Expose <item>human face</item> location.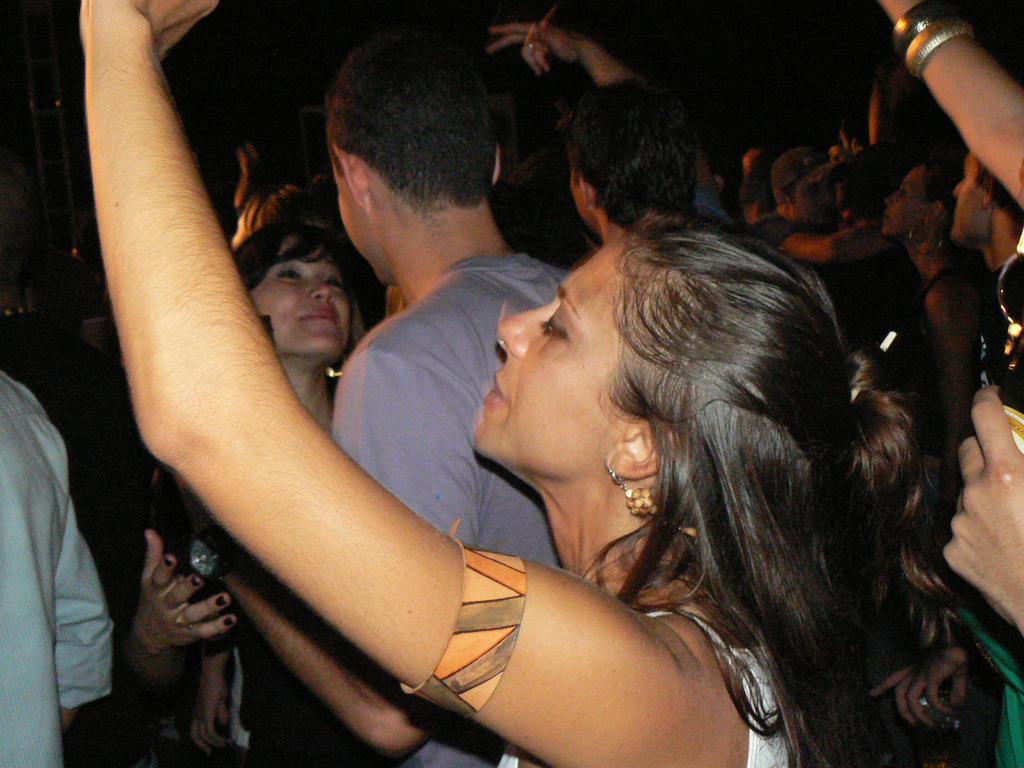
Exposed at left=789, top=175, right=836, bottom=228.
